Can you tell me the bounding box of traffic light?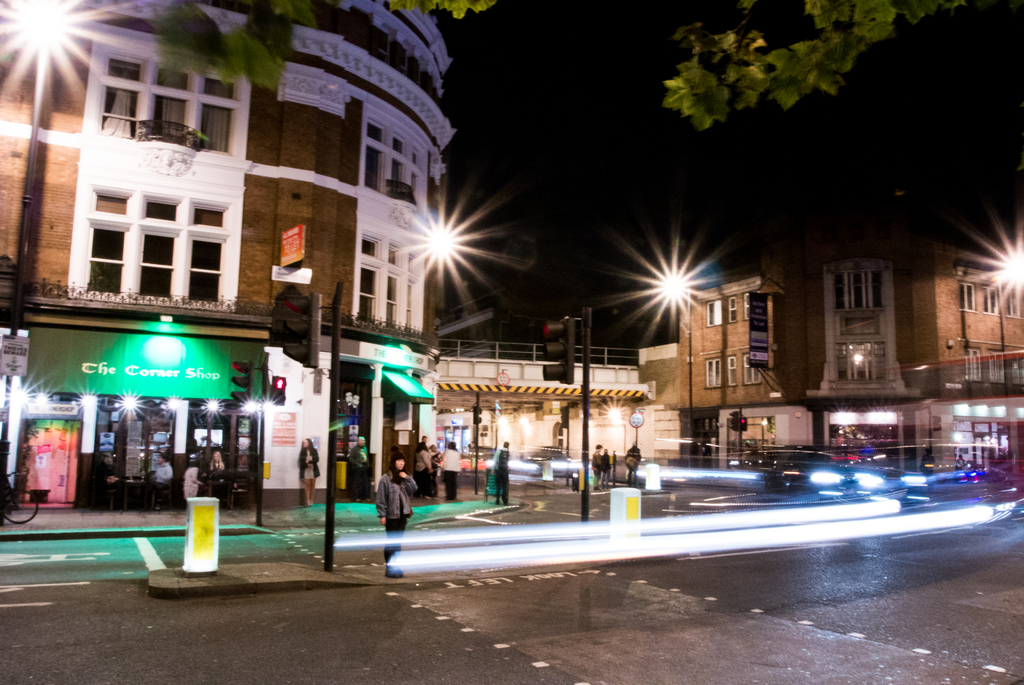
{"x1": 559, "y1": 405, "x2": 567, "y2": 428}.
